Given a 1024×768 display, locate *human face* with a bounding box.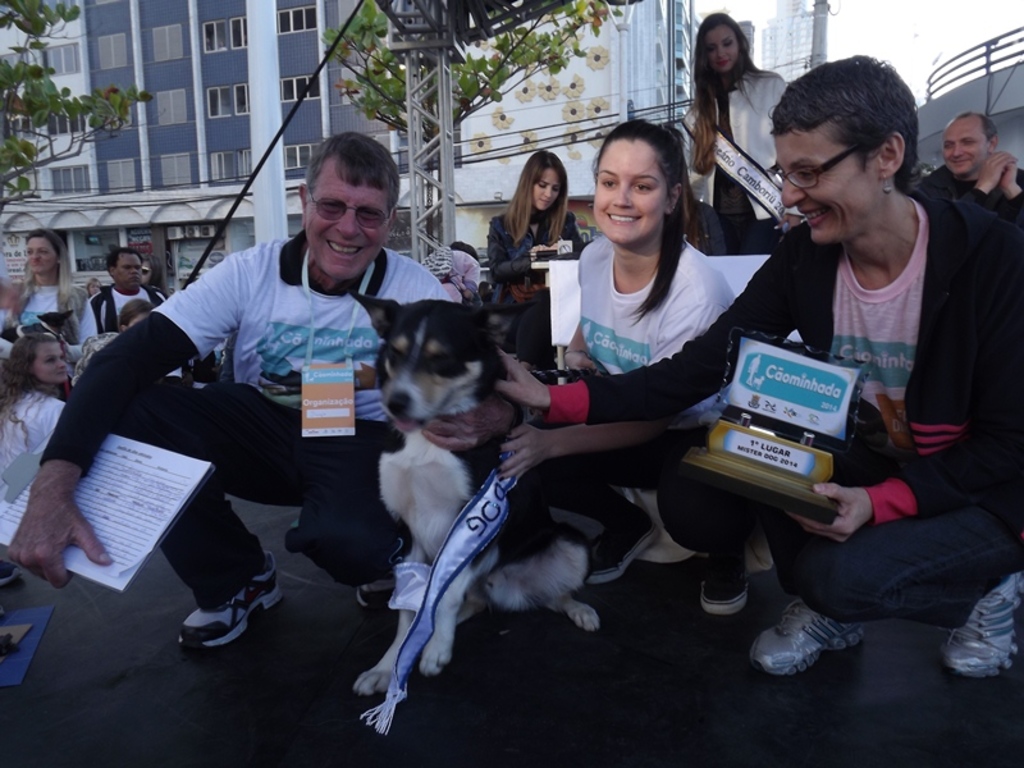
Located: <bbox>529, 164, 568, 214</bbox>.
